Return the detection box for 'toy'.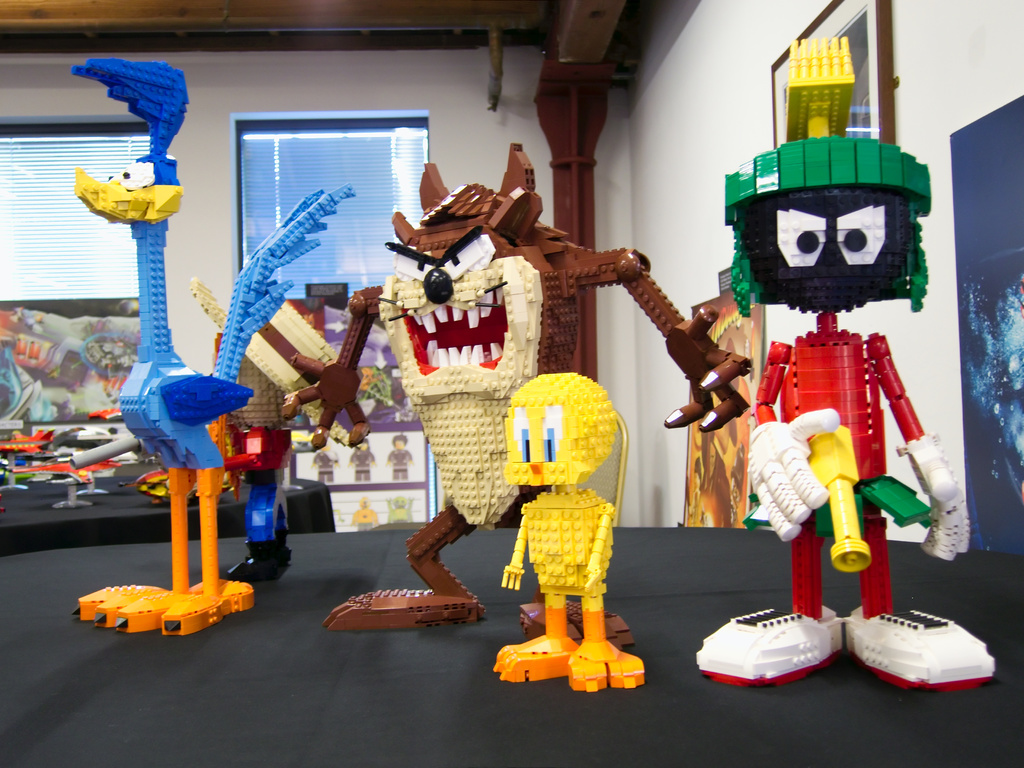
region(120, 452, 256, 504).
